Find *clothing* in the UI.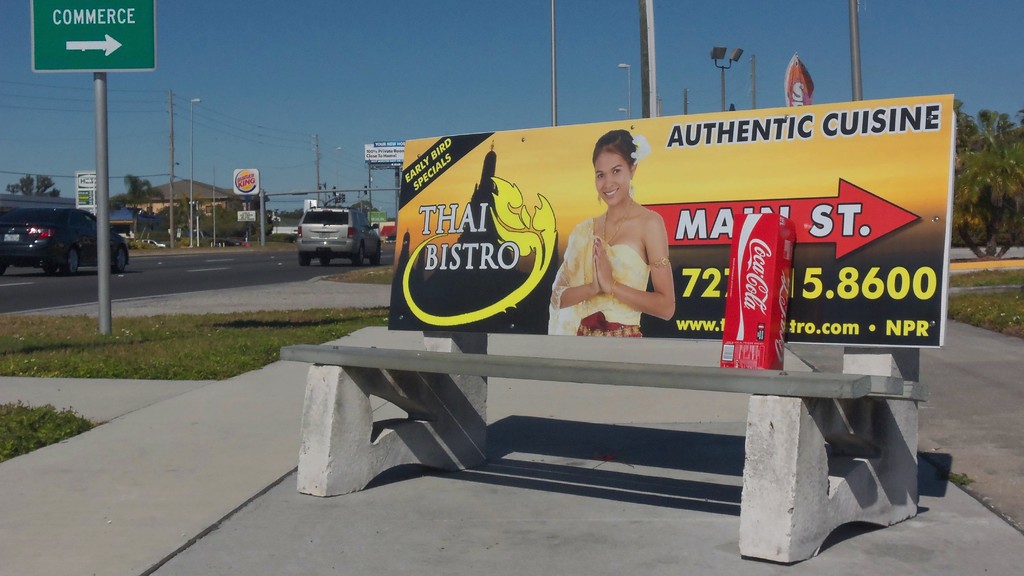
UI element at Rect(570, 220, 666, 310).
